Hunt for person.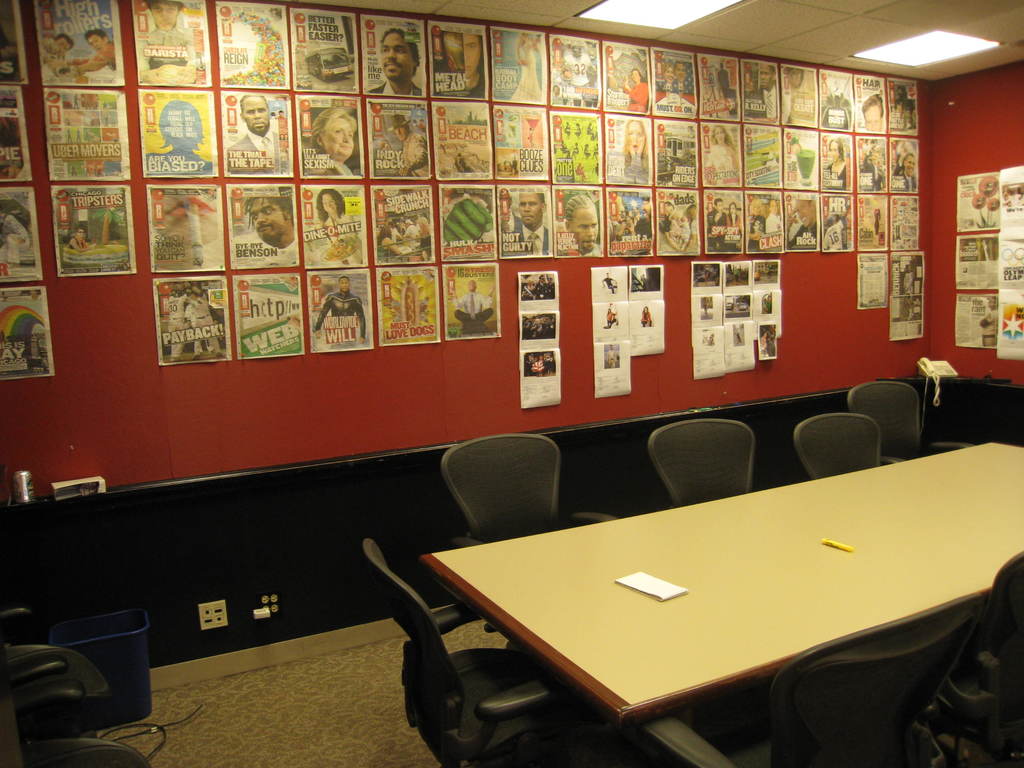
Hunted down at locate(51, 31, 74, 63).
